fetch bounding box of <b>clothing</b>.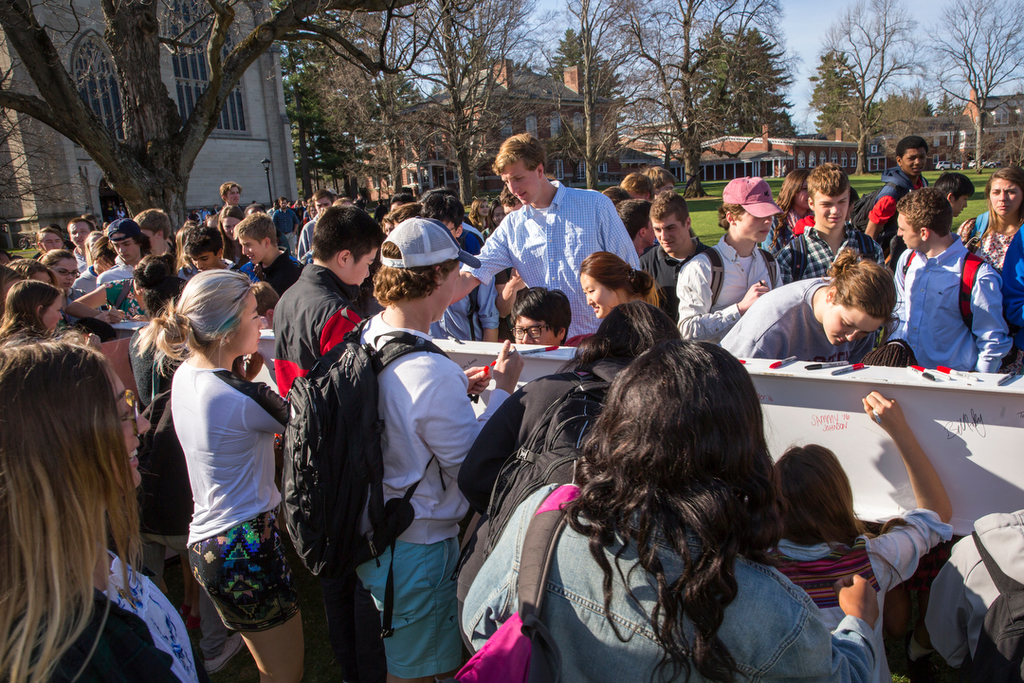
Bbox: bbox=[239, 260, 258, 281].
